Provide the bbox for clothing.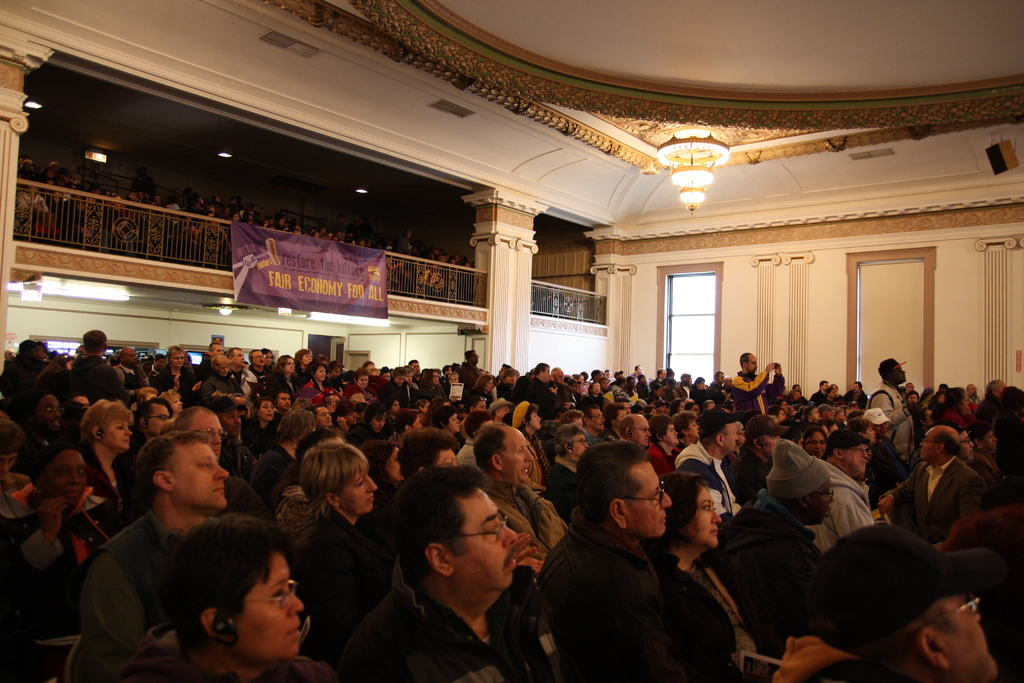
<region>204, 378, 238, 406</region>.
